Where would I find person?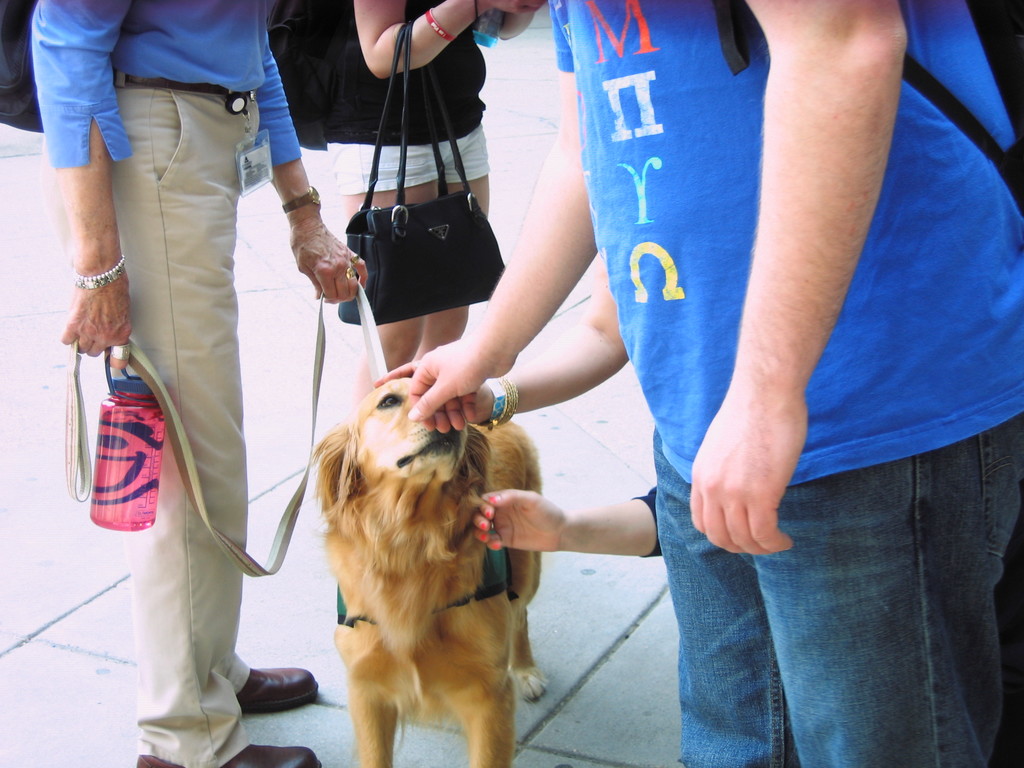
At bbox=[469, 490, 673, 561].
